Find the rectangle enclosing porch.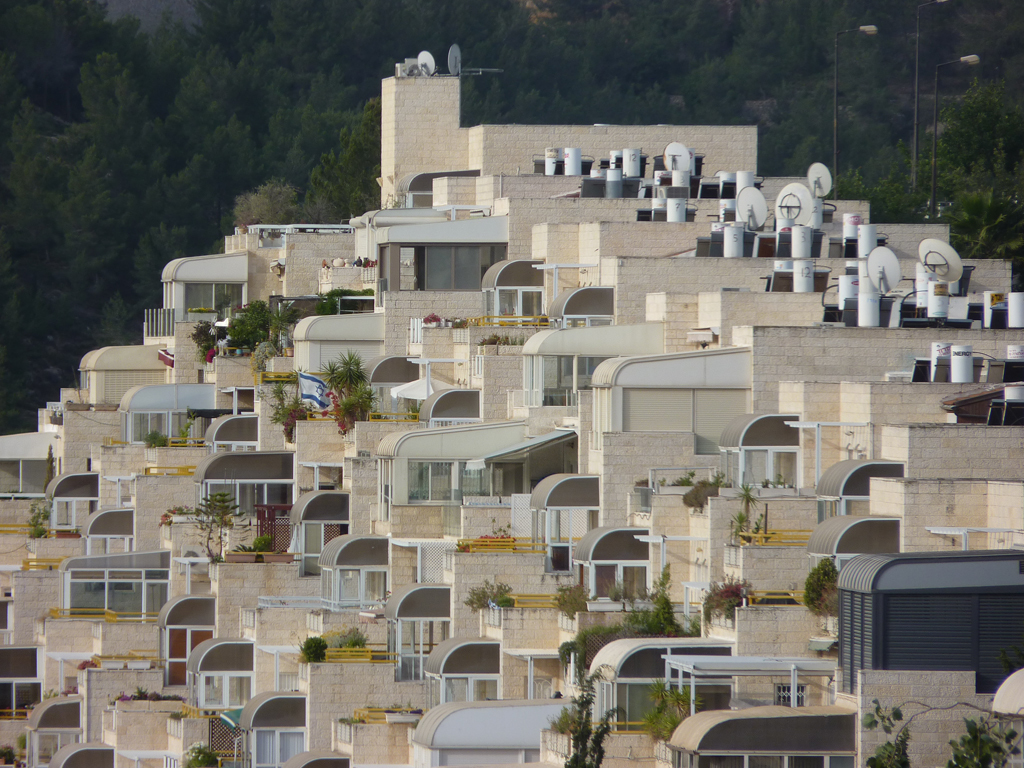
left=660, top=700, right=855, bottom=767.
